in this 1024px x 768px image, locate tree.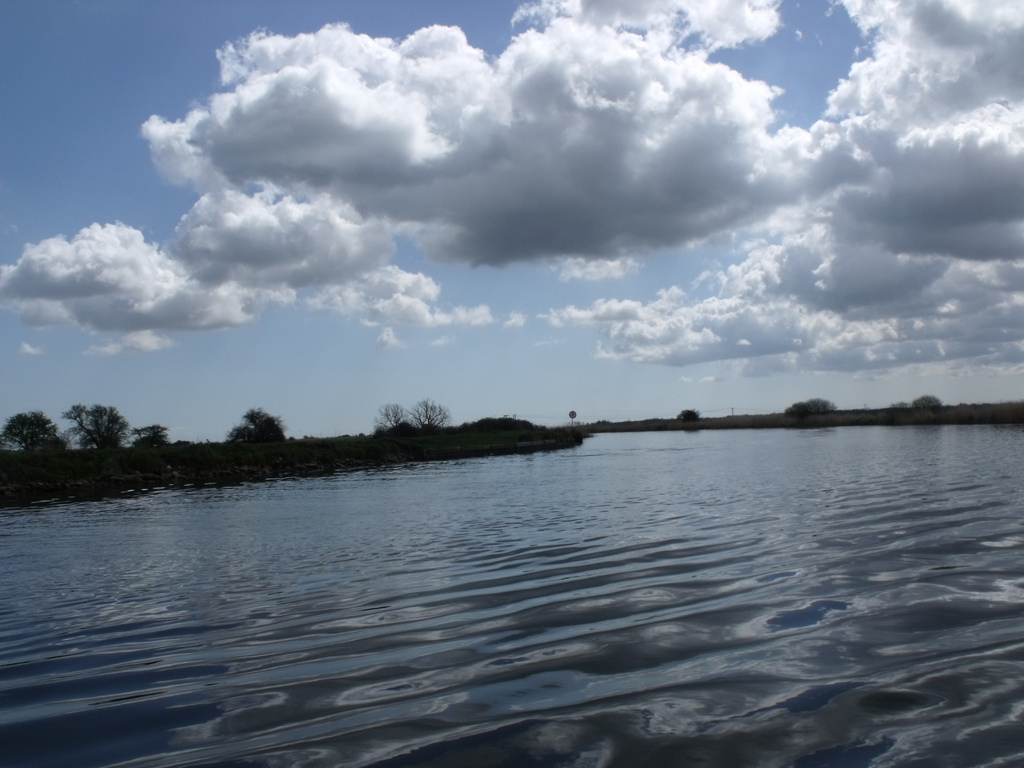
Bounding box: box=[911, 393, 947, 412].
